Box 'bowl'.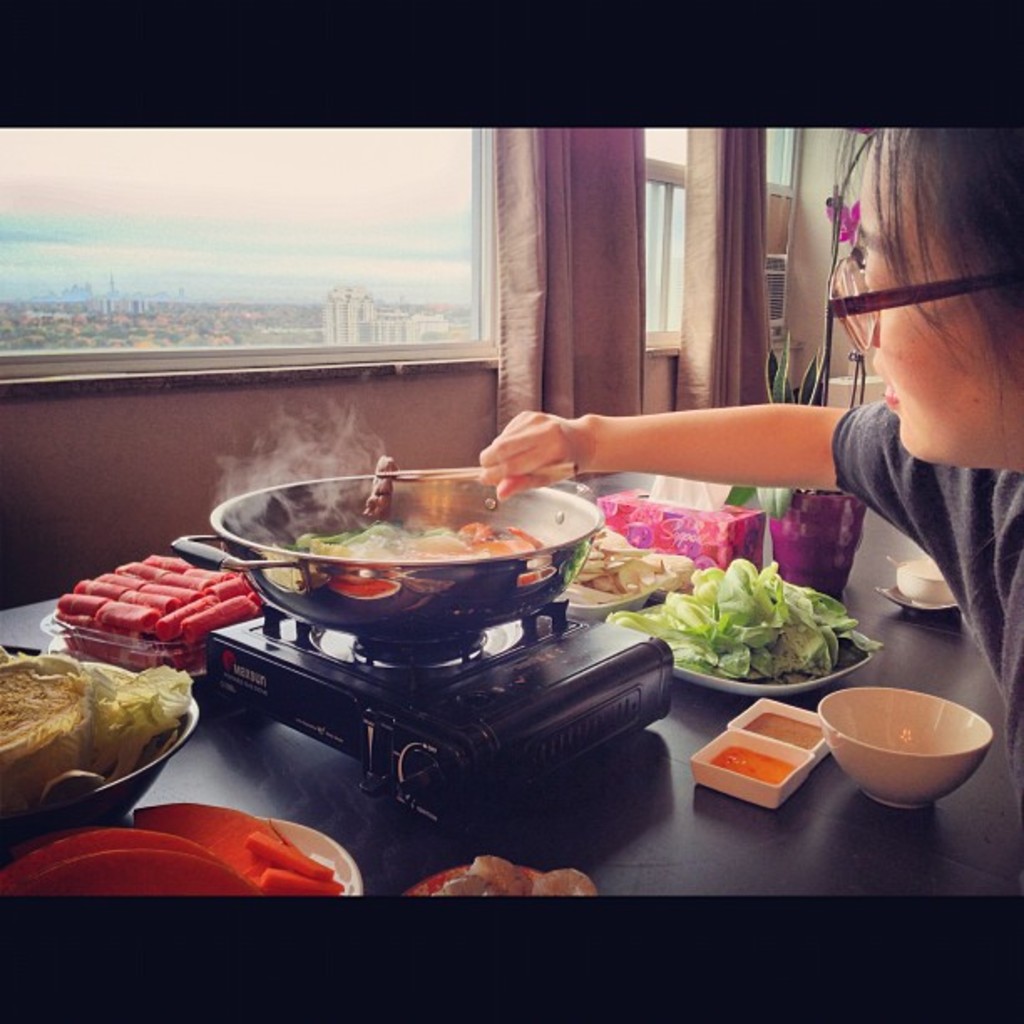
{"left": 550, "top": 592, "right": 654, "bottom": 622}.
